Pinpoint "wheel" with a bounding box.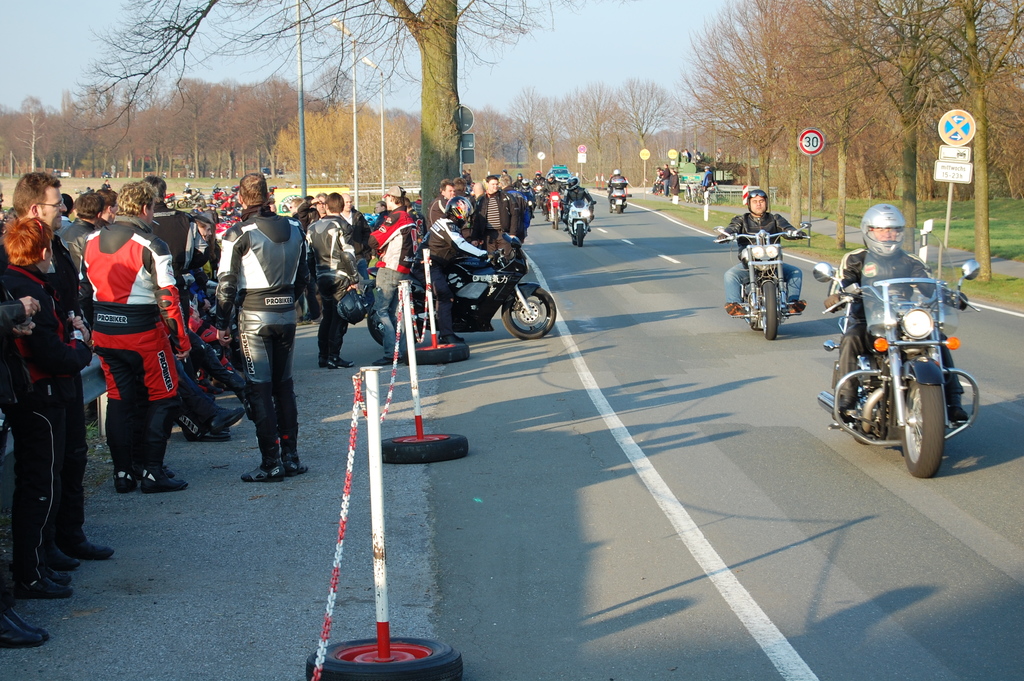
(173,198,189,209).
